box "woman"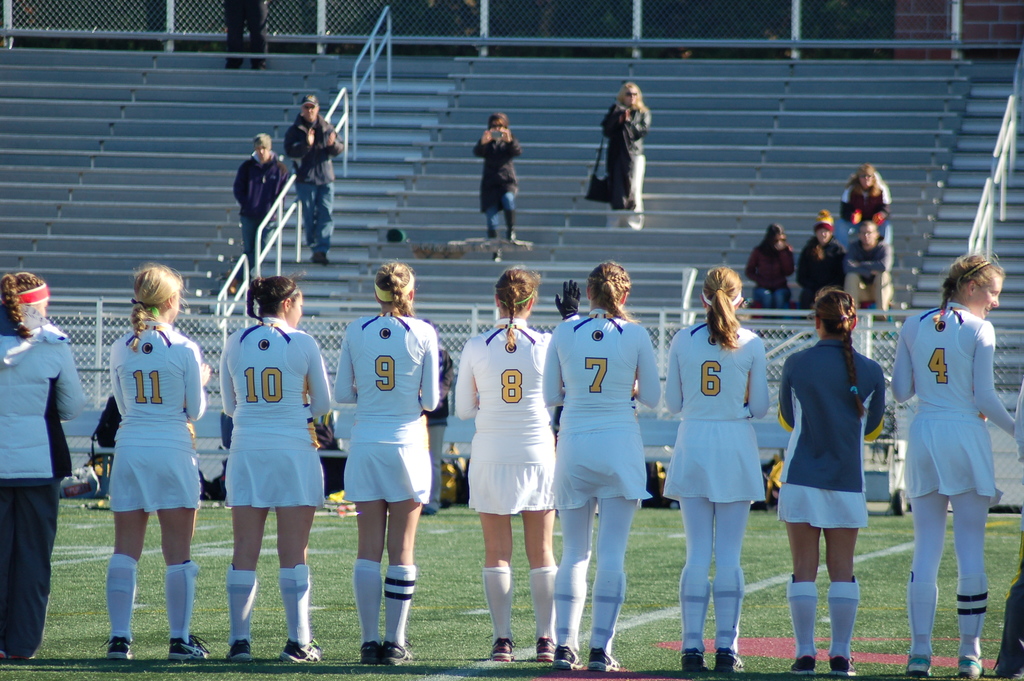
[474,111,522,234]
